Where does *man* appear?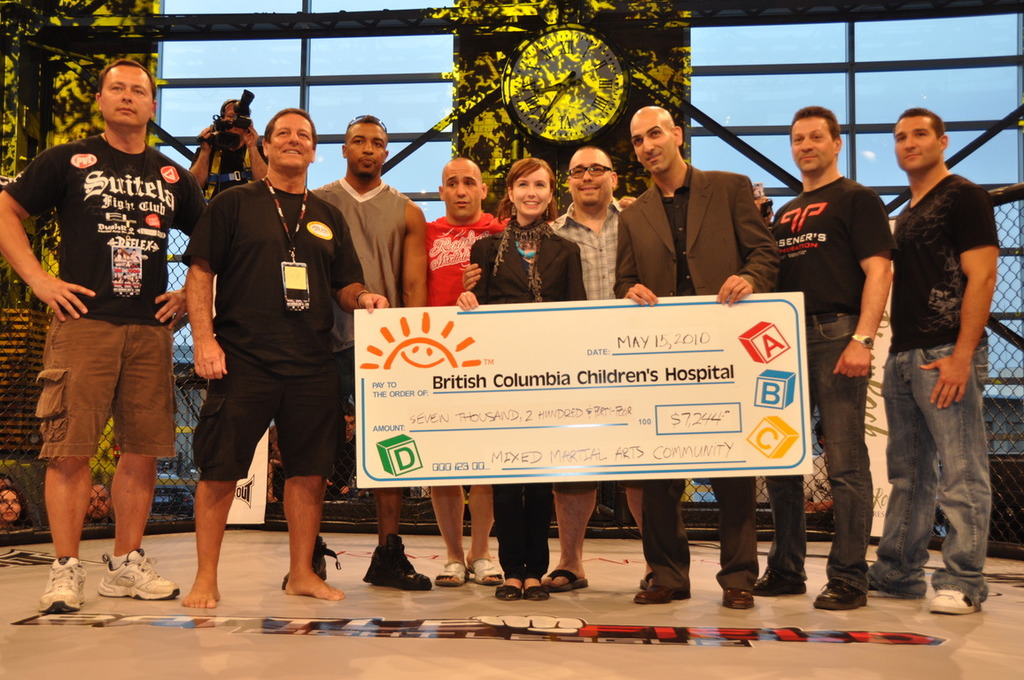
Appears at 859:104:1001:616.
